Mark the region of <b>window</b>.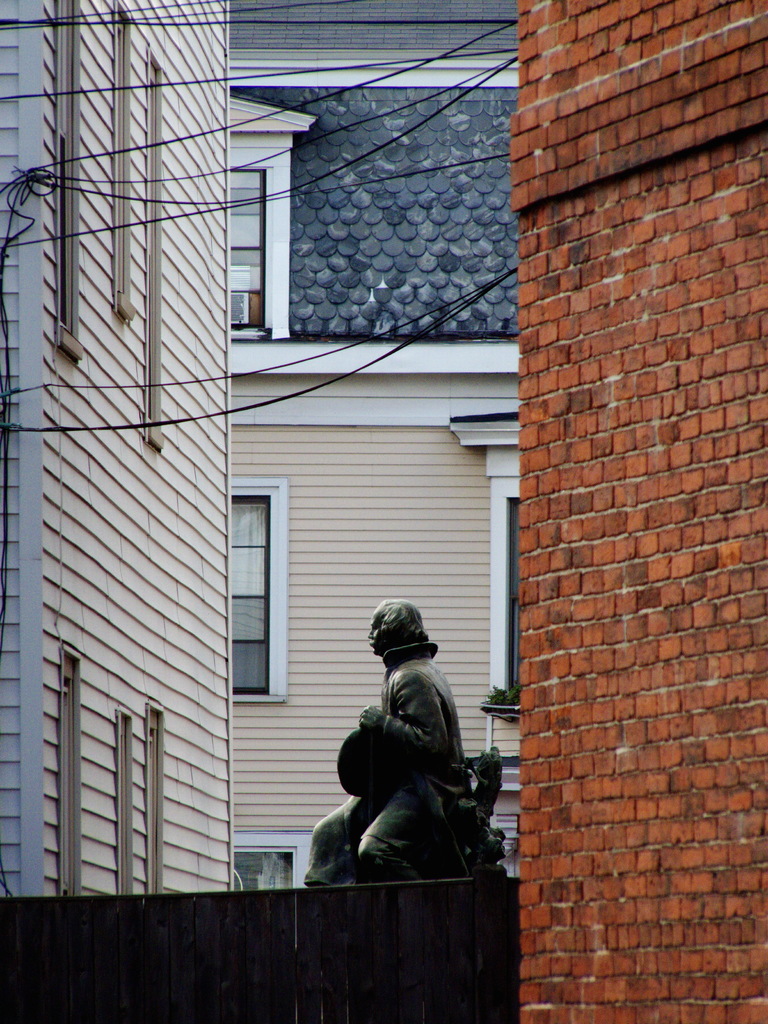
Region: box(232, 844, 292, 892).
